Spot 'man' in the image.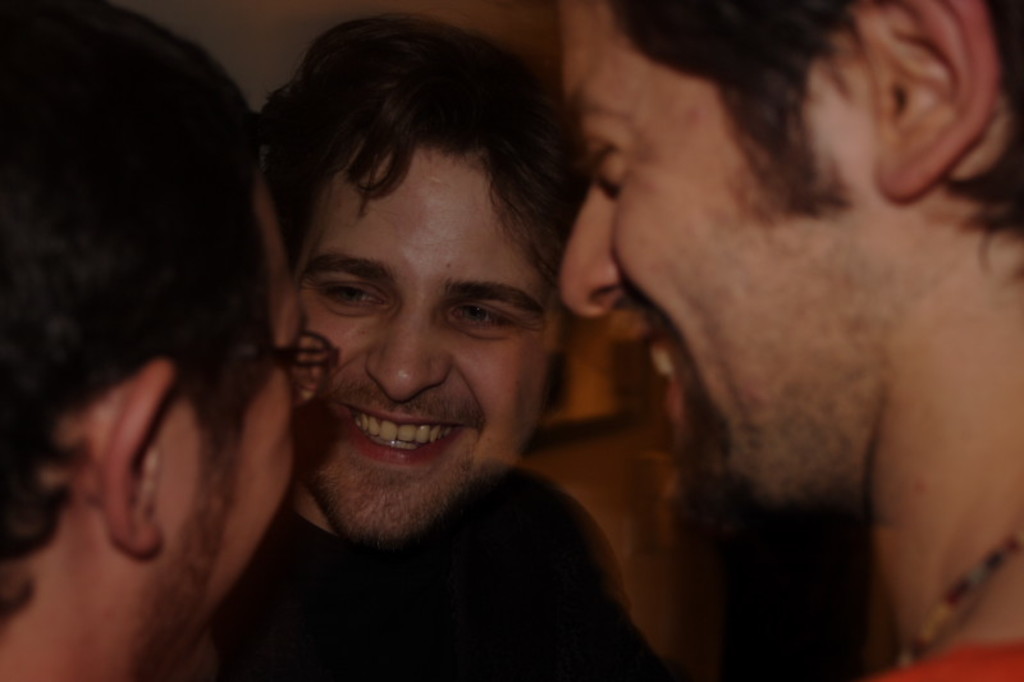
'man' found at (left=0, top=0, right=305, bottom=681).
